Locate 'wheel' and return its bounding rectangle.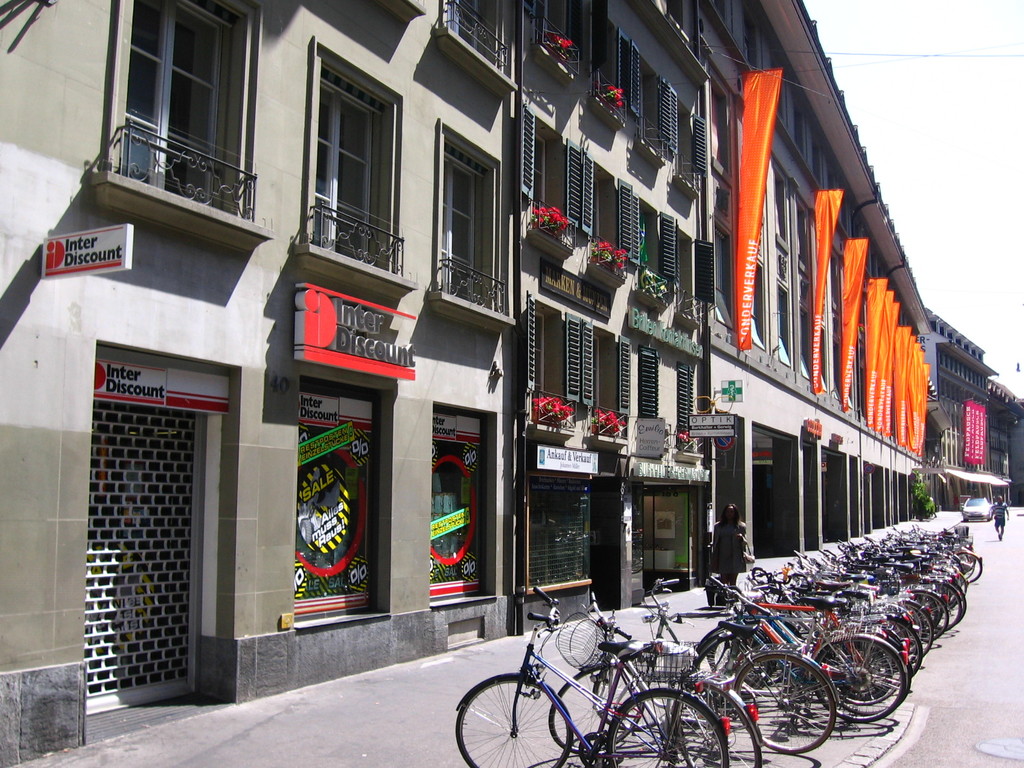
751:662:849:753.
